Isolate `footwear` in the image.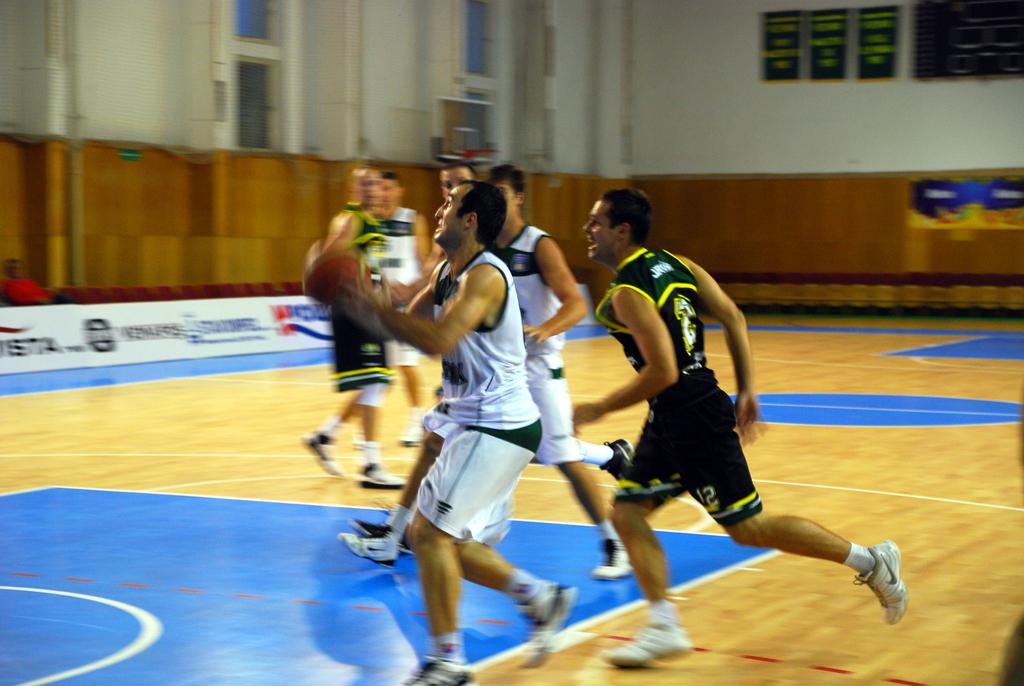
Isolated region: 337:525:396:570.
